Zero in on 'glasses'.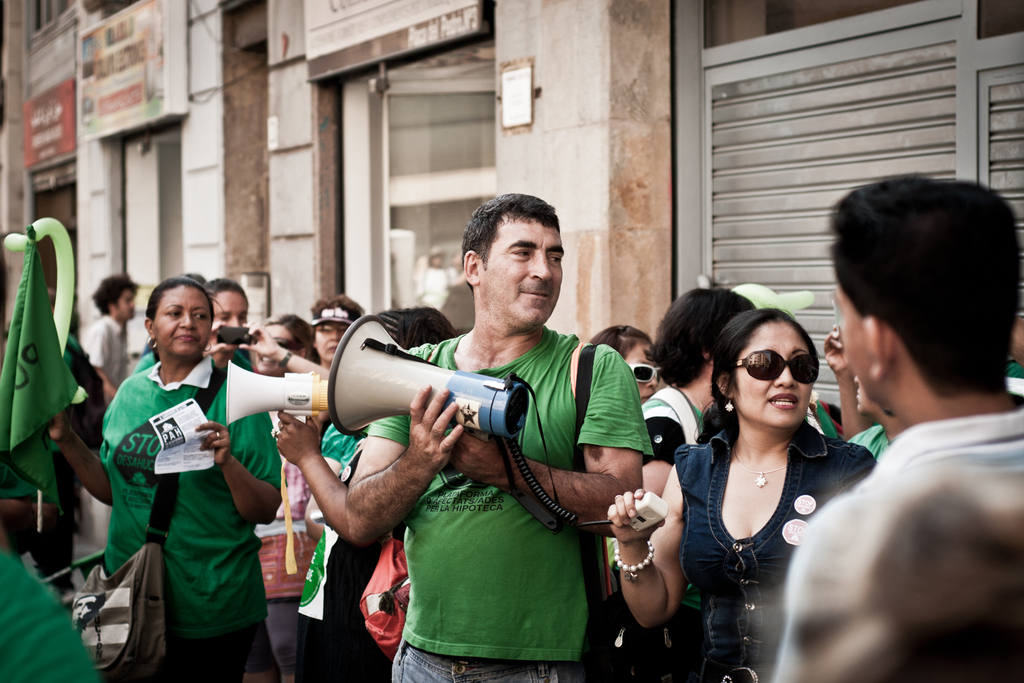
Zeroed in: x1=311, y1=323, x2=348, y2=335.
